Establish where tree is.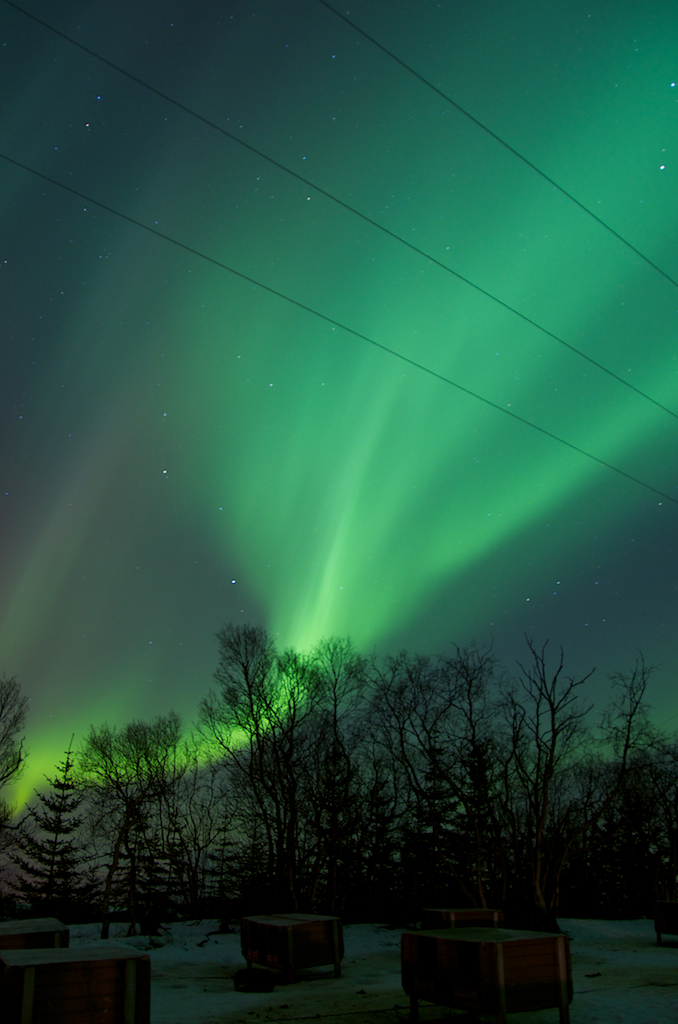
Established at [left=102, top=716, right=176, bottom=913].
